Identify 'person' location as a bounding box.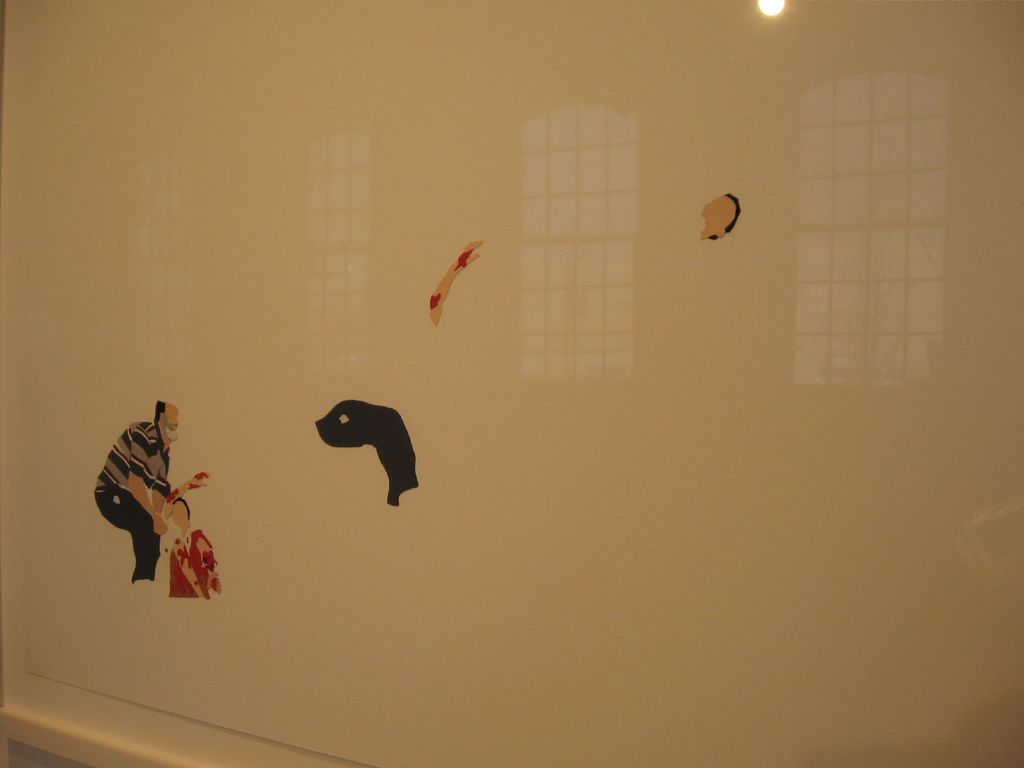
left=157, top=471, right=221, bottom=596.
